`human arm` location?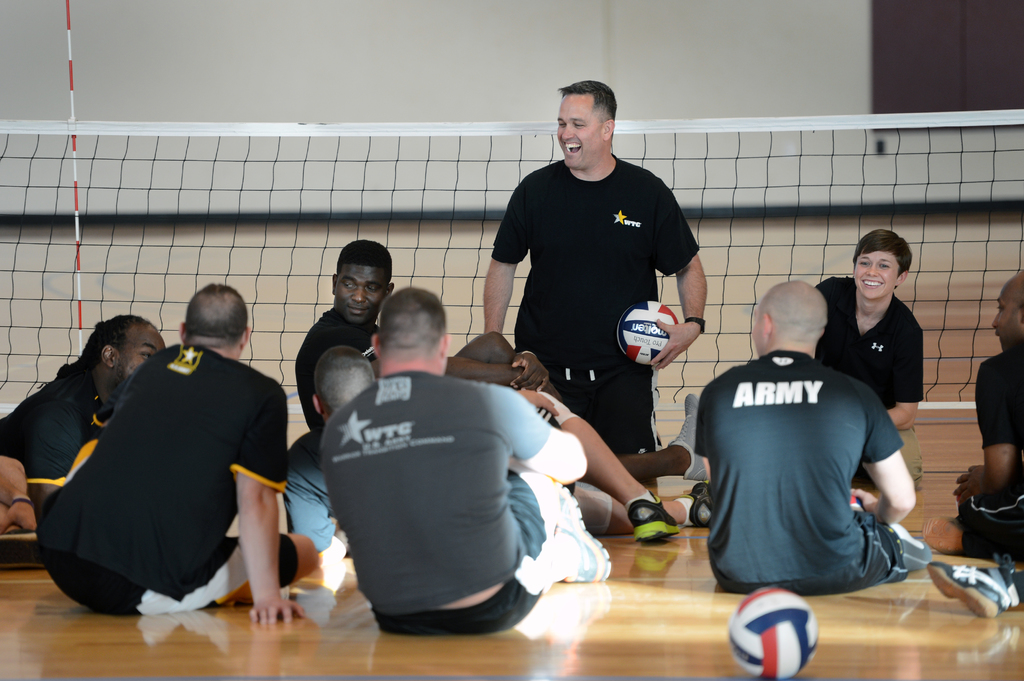
[left=950, top=360, right=1018, bottom=502]
